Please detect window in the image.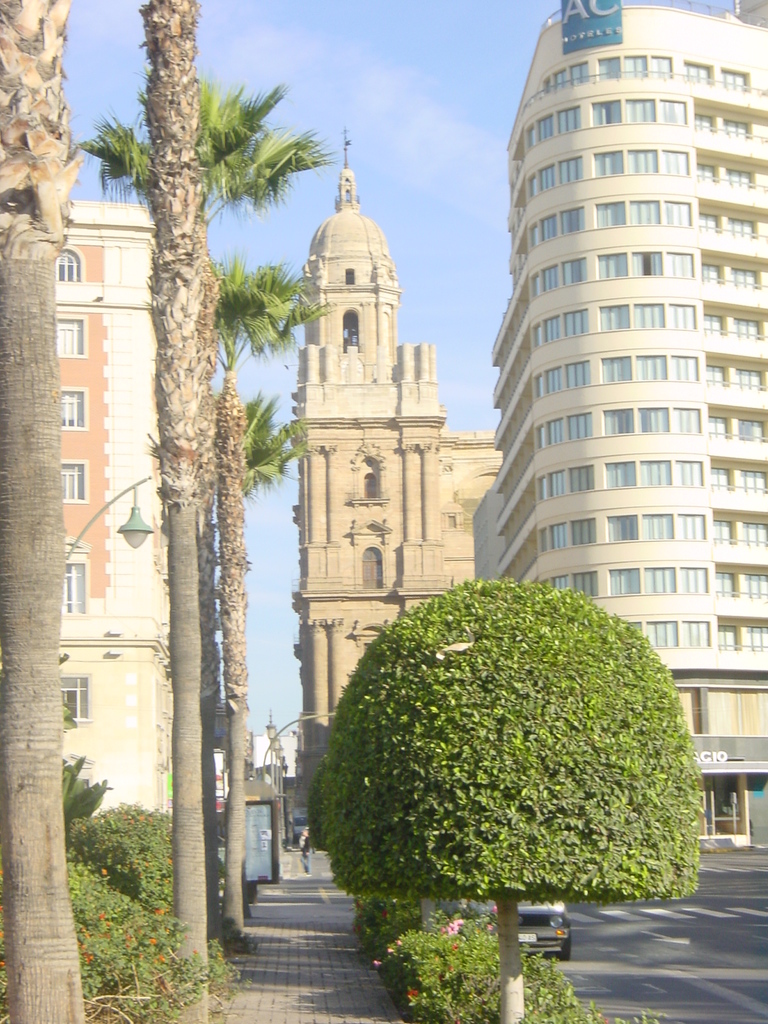
[x1=716, y1=518, x2=735, y2=546].
